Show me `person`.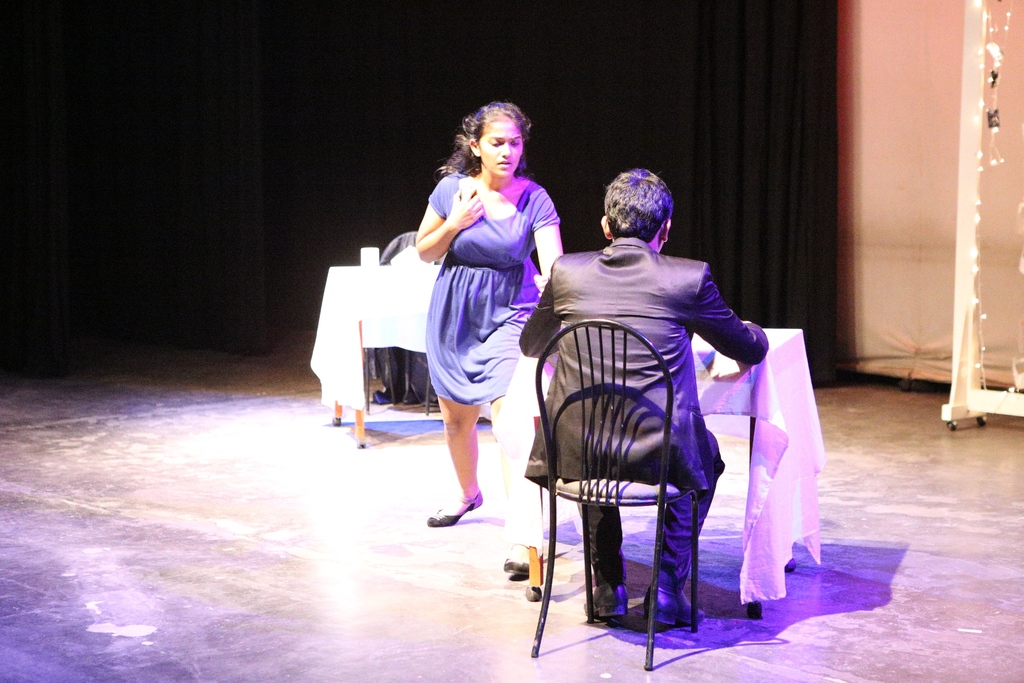
`person` is here: [521,173,767,620].
